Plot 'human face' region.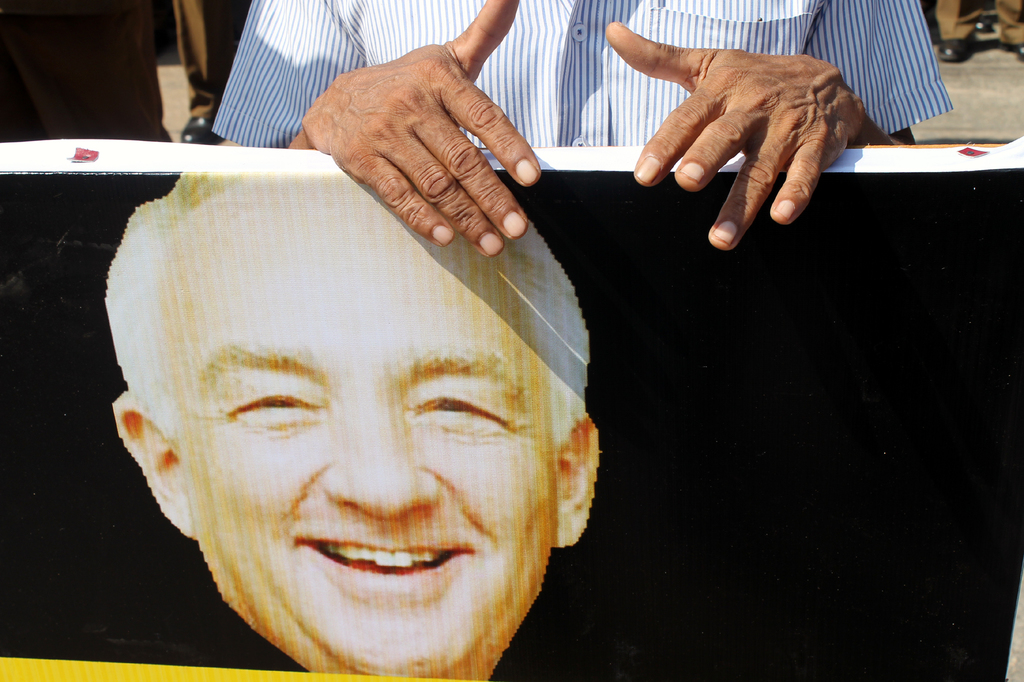
Plotted at Rect(177, 223, 556, 681).
